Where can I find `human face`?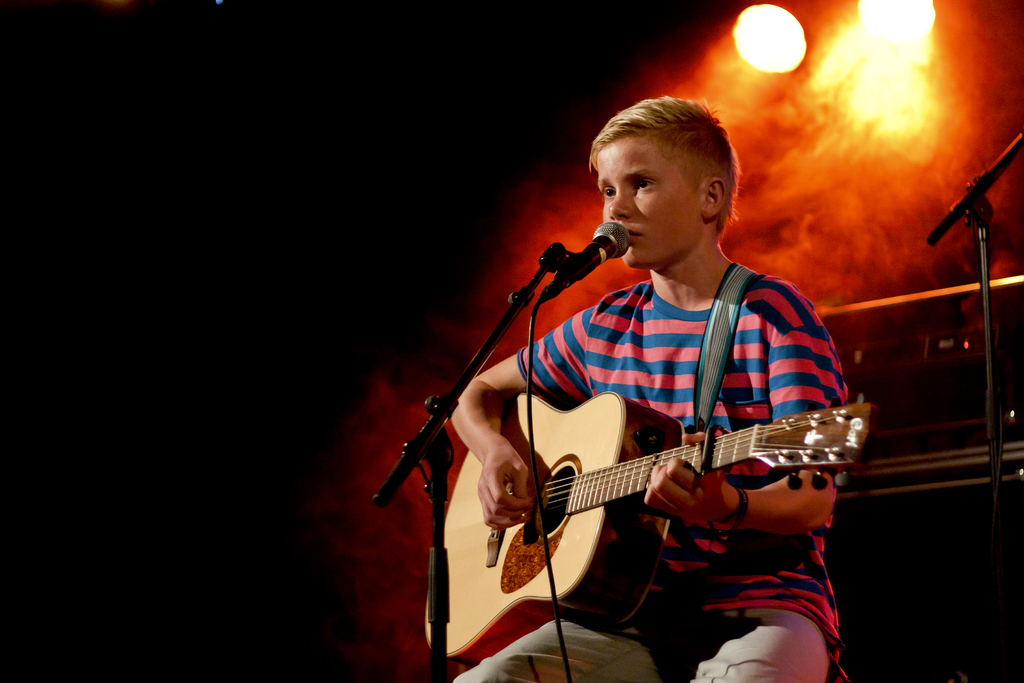
You can find it at Rect(594, 135, 704, 268).
